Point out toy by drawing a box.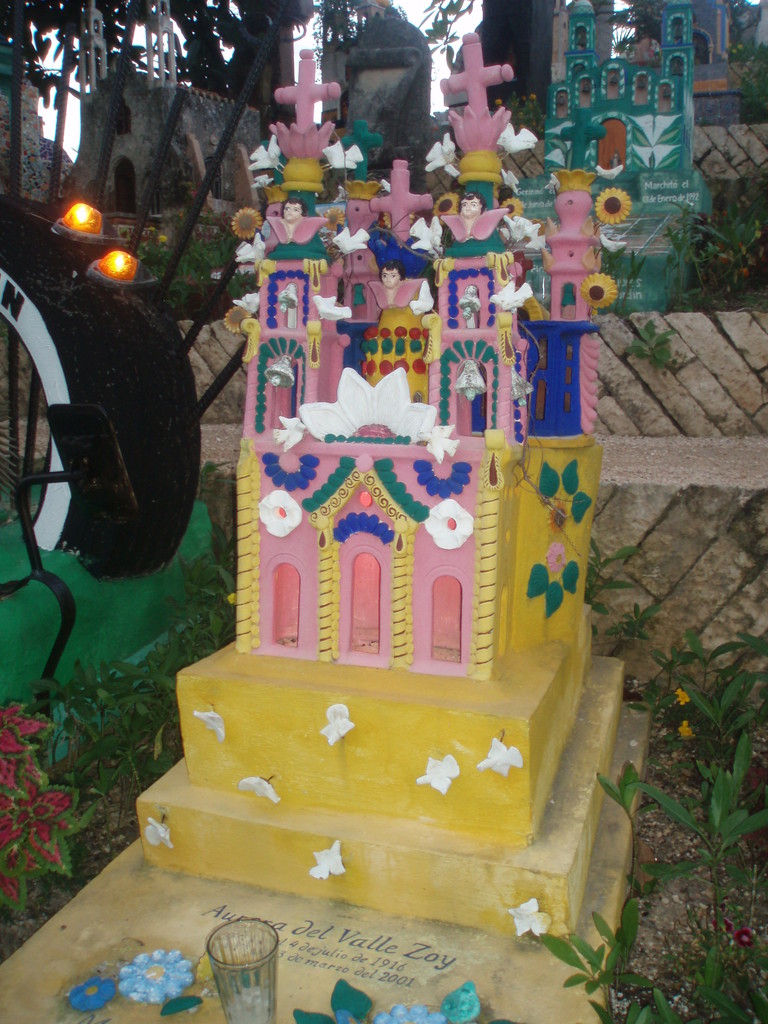
<bbox>253, 197, 329, 269</bbox>.
